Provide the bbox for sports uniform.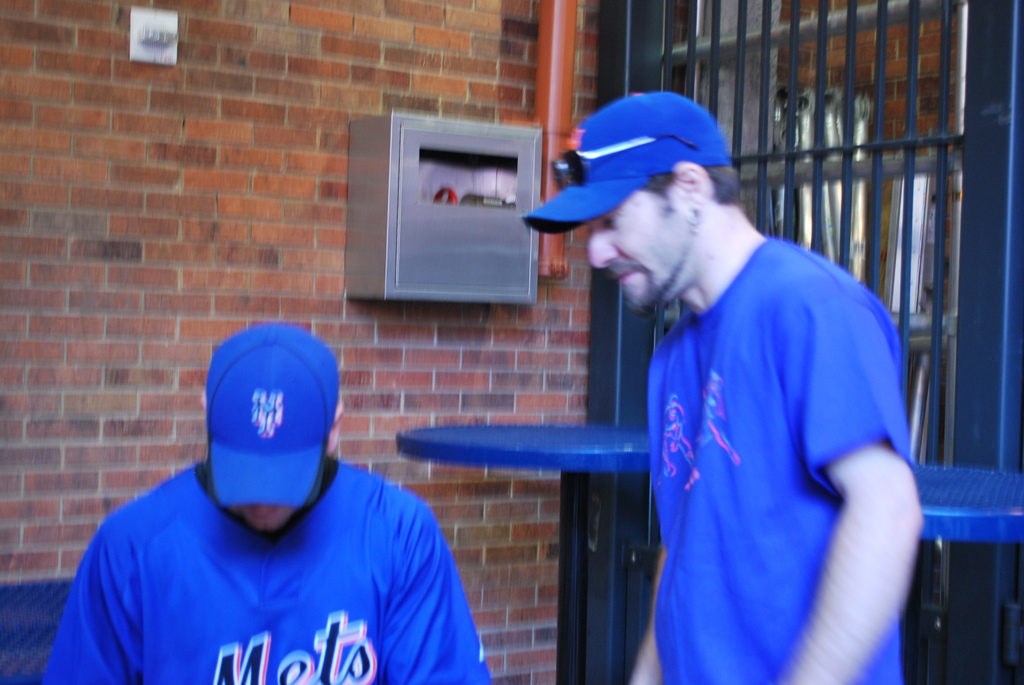
region(555, 118, 940, 684).
